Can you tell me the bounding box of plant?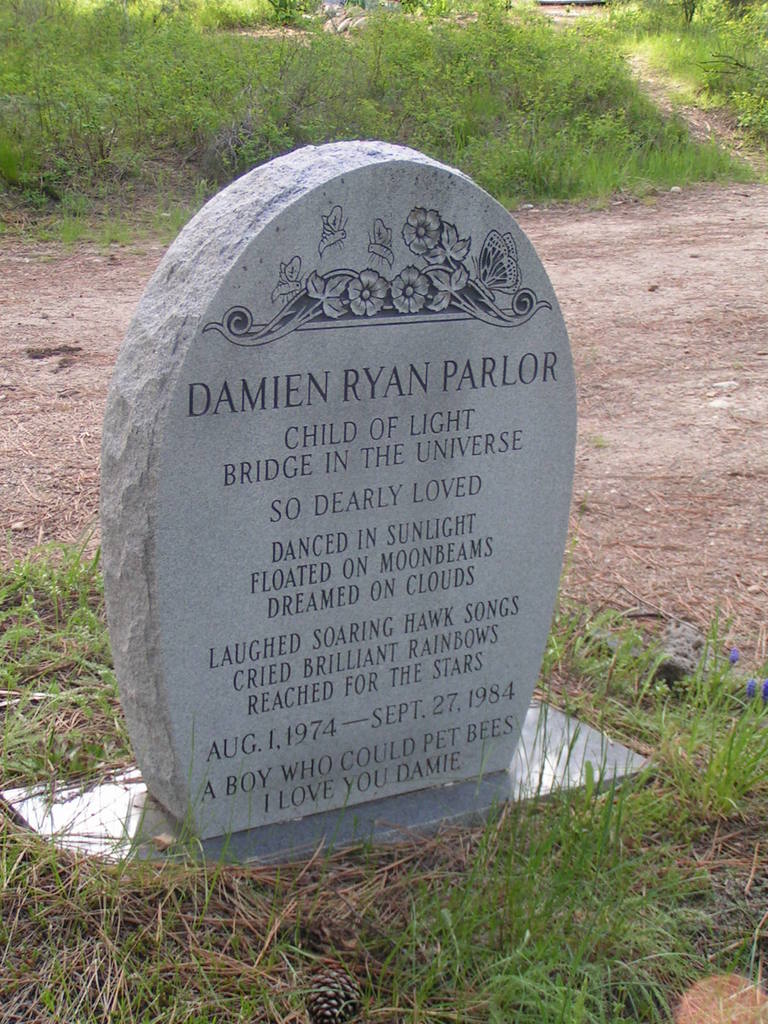
x1=726 y1=61 x2=767 y2=147.
